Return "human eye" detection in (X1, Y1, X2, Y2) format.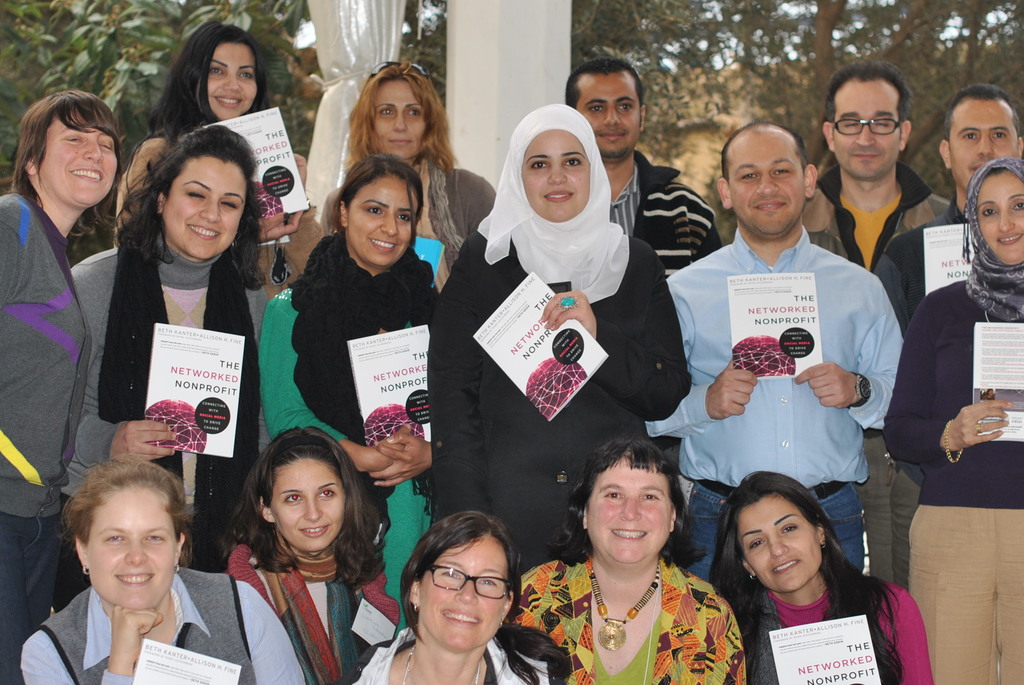
(439, 563, 461, 579).
